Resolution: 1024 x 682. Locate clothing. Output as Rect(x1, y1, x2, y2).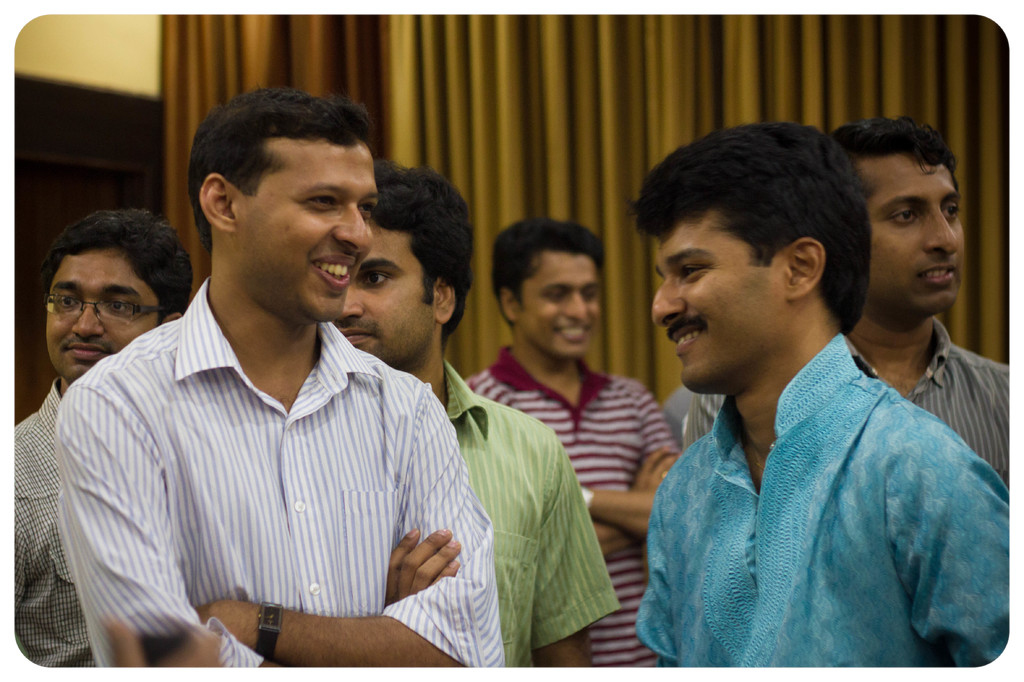
Rect(11, 380, 96, 670).
